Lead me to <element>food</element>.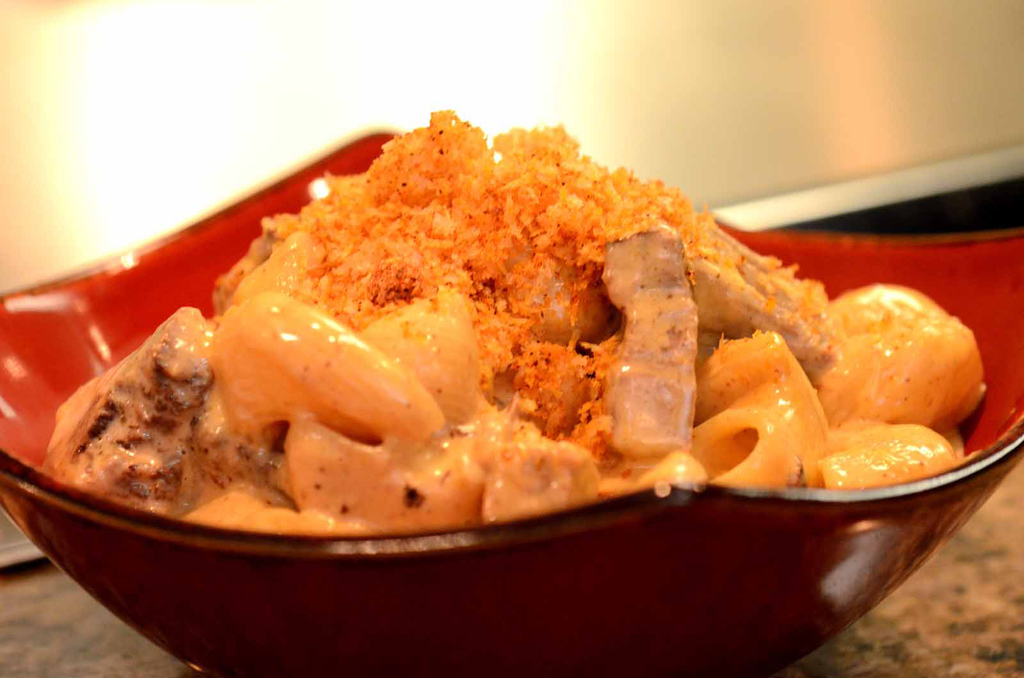
Lead to detection(61, 116, 956, 560).
